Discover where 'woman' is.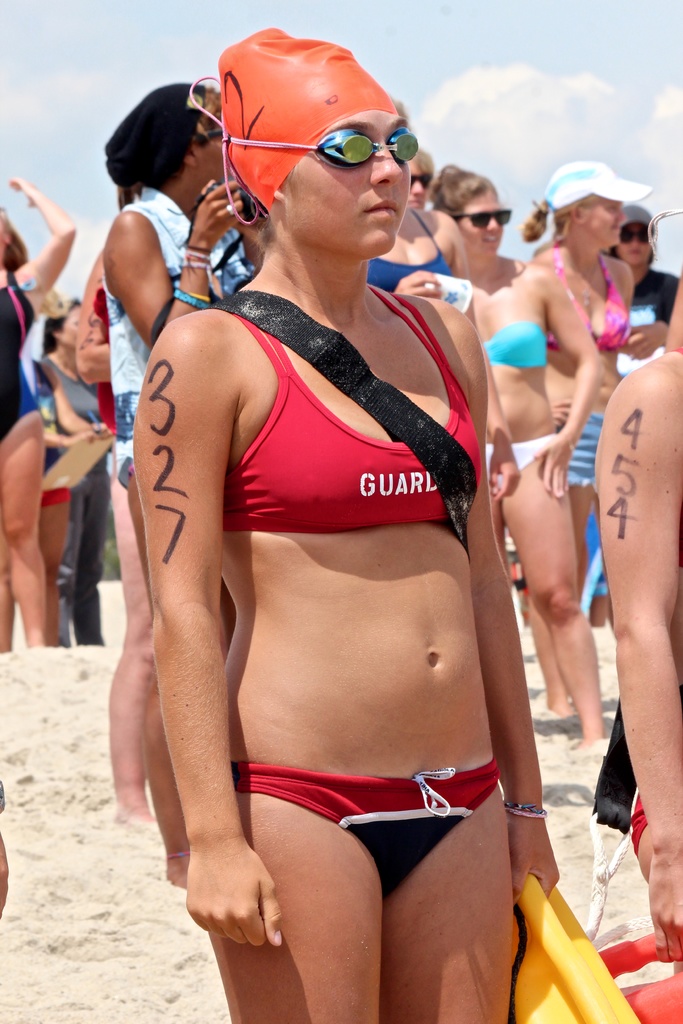
Discovered at Rect(516, 147, 642, 711).
